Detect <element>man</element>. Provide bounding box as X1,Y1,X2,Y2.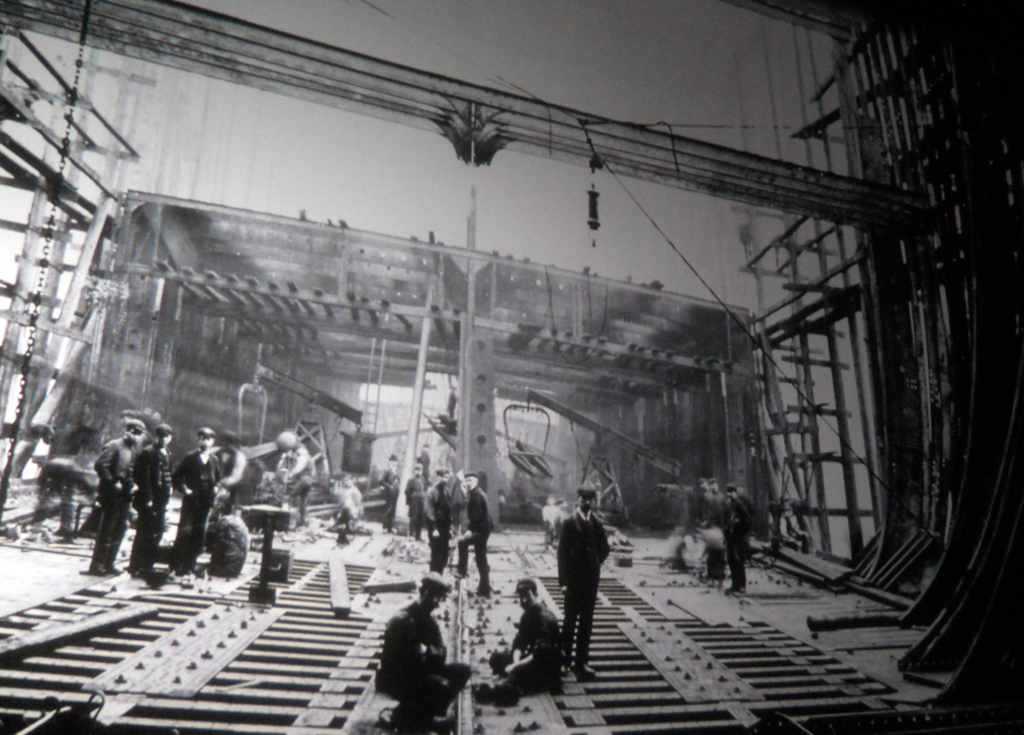
170,419,225,569.
